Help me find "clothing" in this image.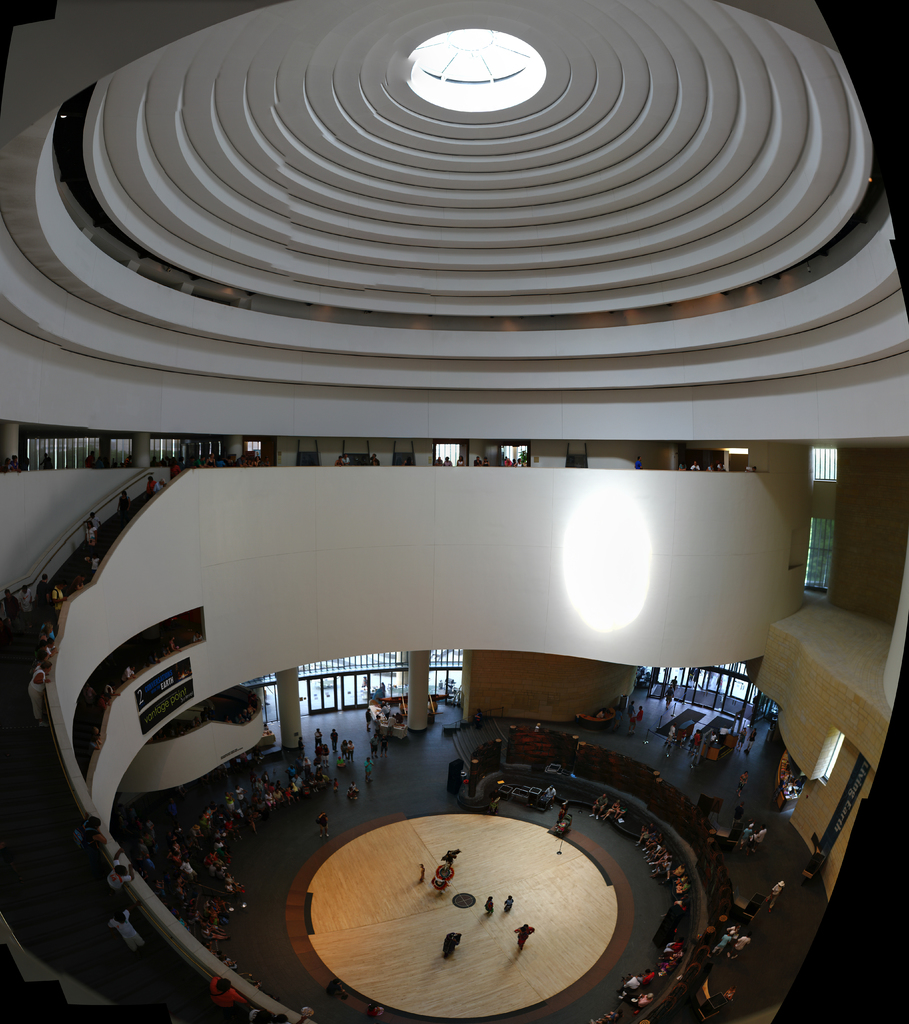
Found it: BBox(738, 773, 750, 791).
